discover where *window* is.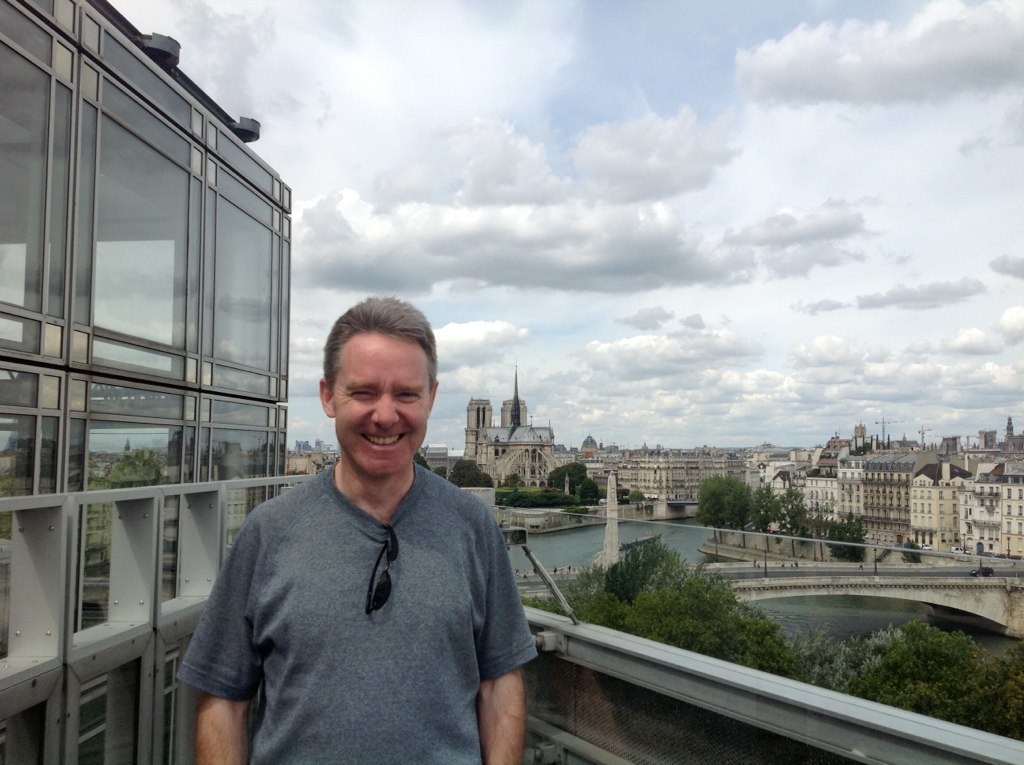
Discovered at region(158, 499, 186, 603).
